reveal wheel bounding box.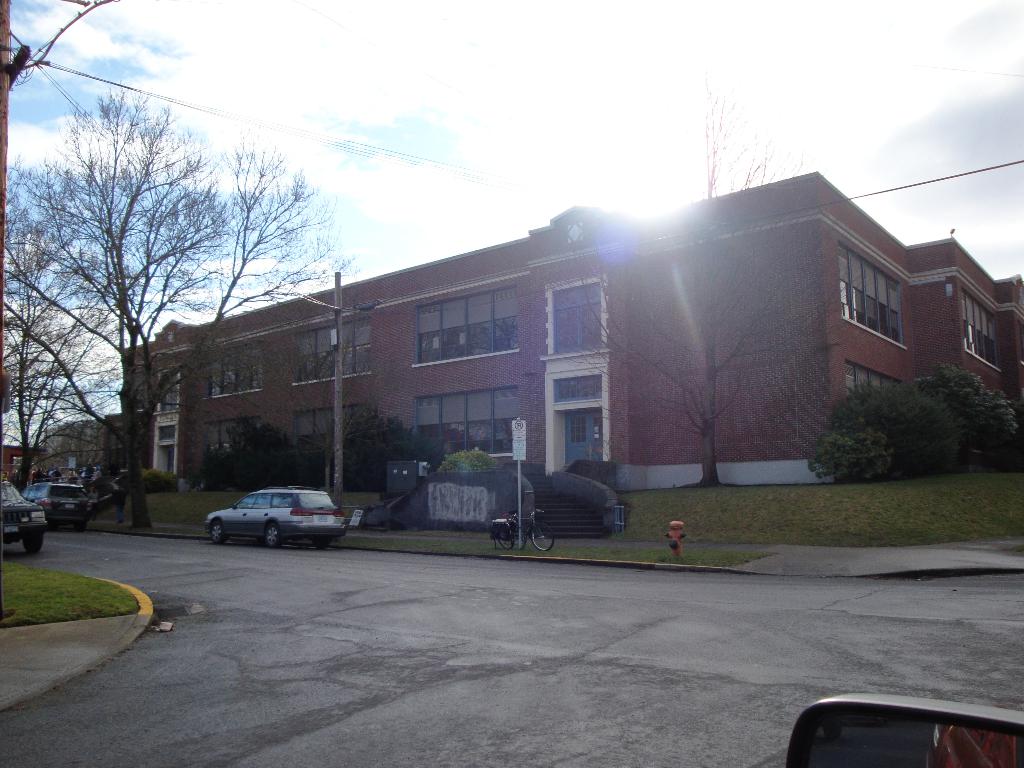
Revealed: bbox(498, 528, 516, 549).
